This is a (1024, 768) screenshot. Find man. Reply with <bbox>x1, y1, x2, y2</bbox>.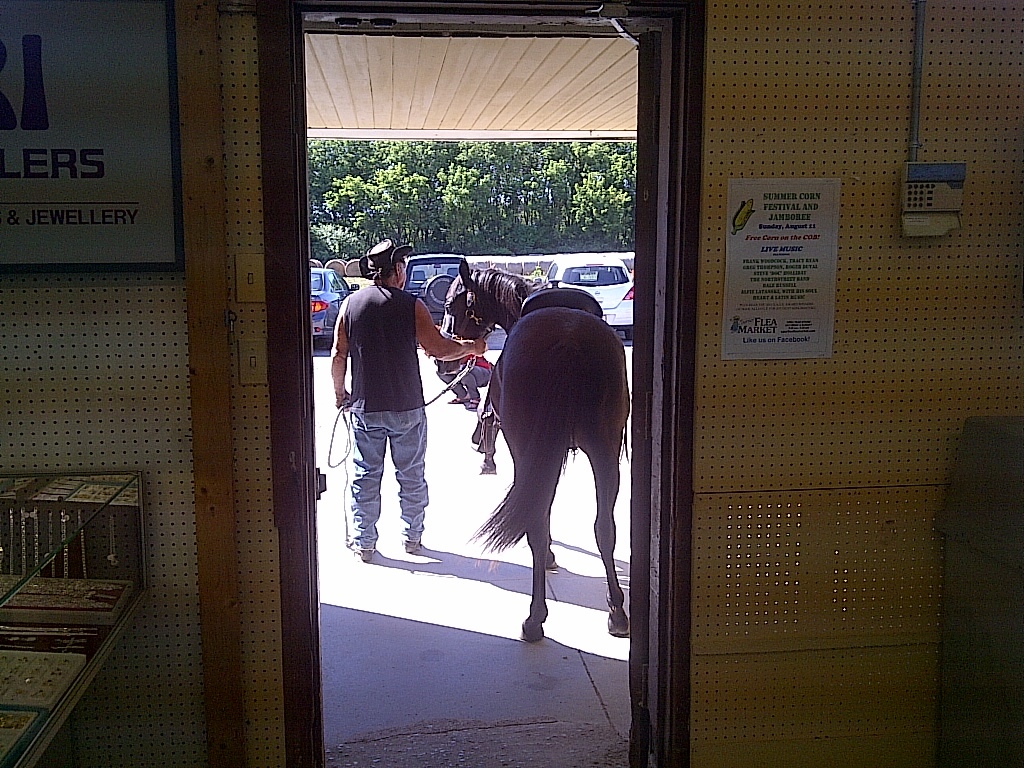
<bbox>326, 238, 486, 557</bbox>.
